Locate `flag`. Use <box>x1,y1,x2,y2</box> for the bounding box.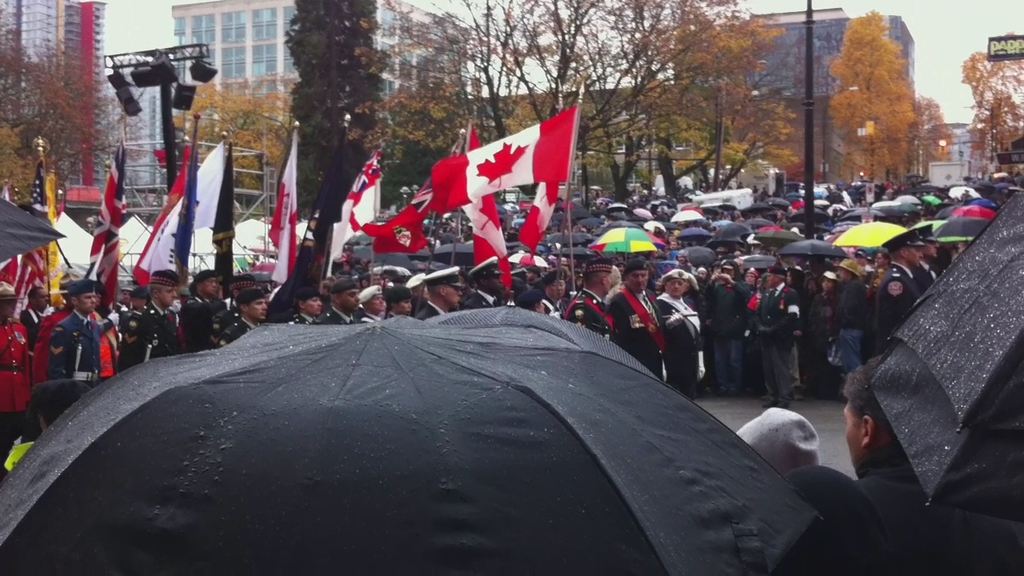
<box>122,144,199,290</box>.
